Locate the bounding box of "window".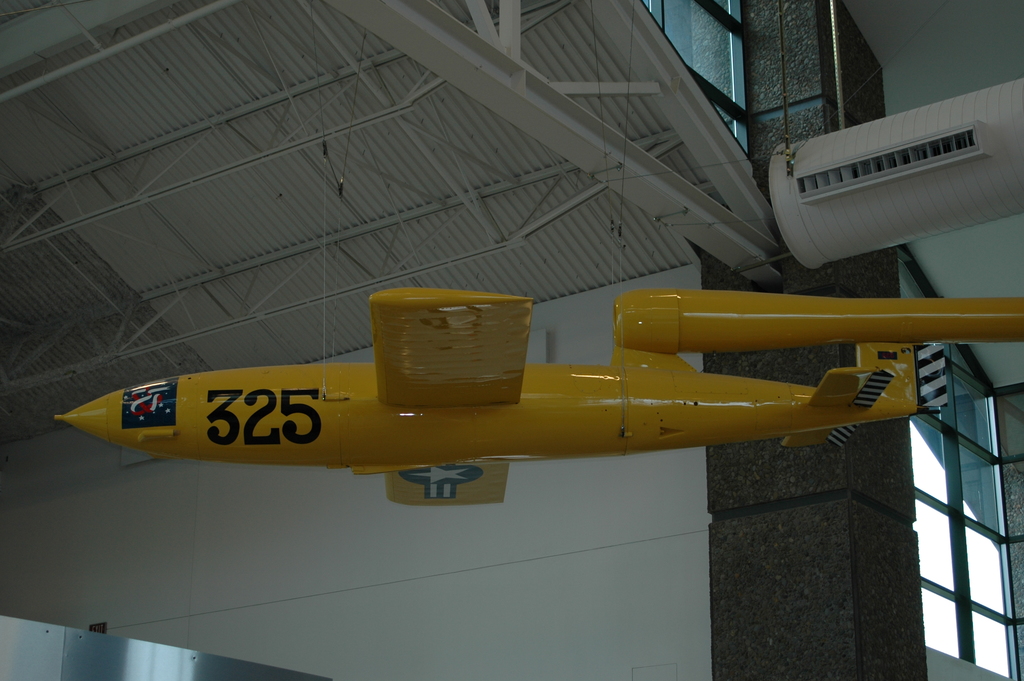
Bounding box: bbox(914, 382, 1009, 644).
